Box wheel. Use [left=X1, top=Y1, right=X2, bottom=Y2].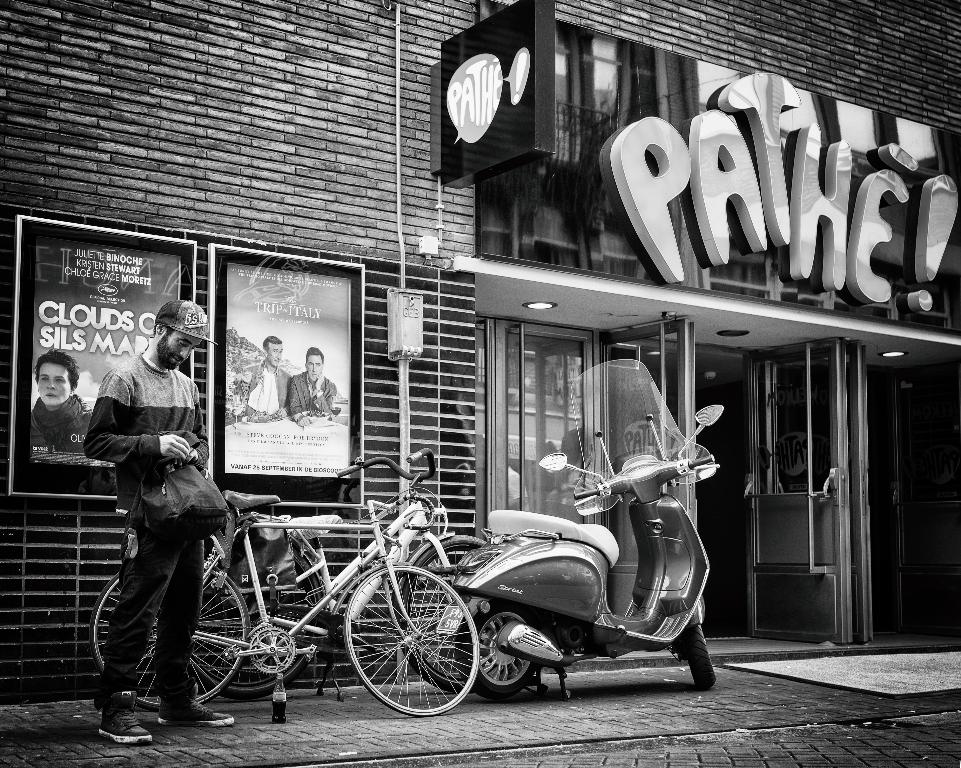
[left=221, top=578, right=328, bottom=706].
